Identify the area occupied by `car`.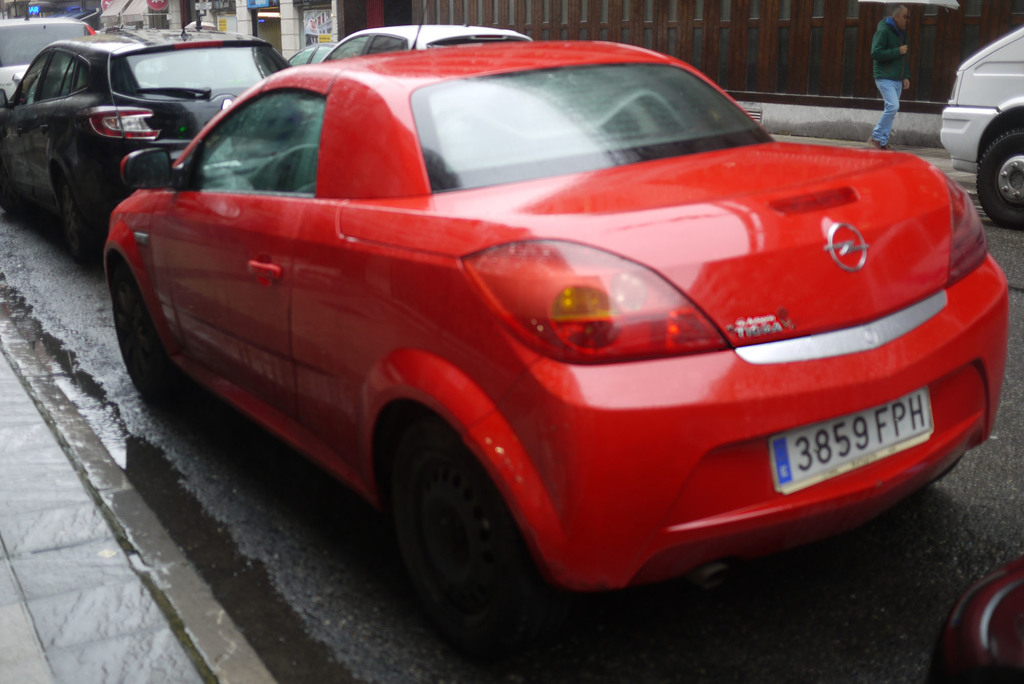
Area: pyautogui.locateOnScreen(80, 20, 981, 639).
